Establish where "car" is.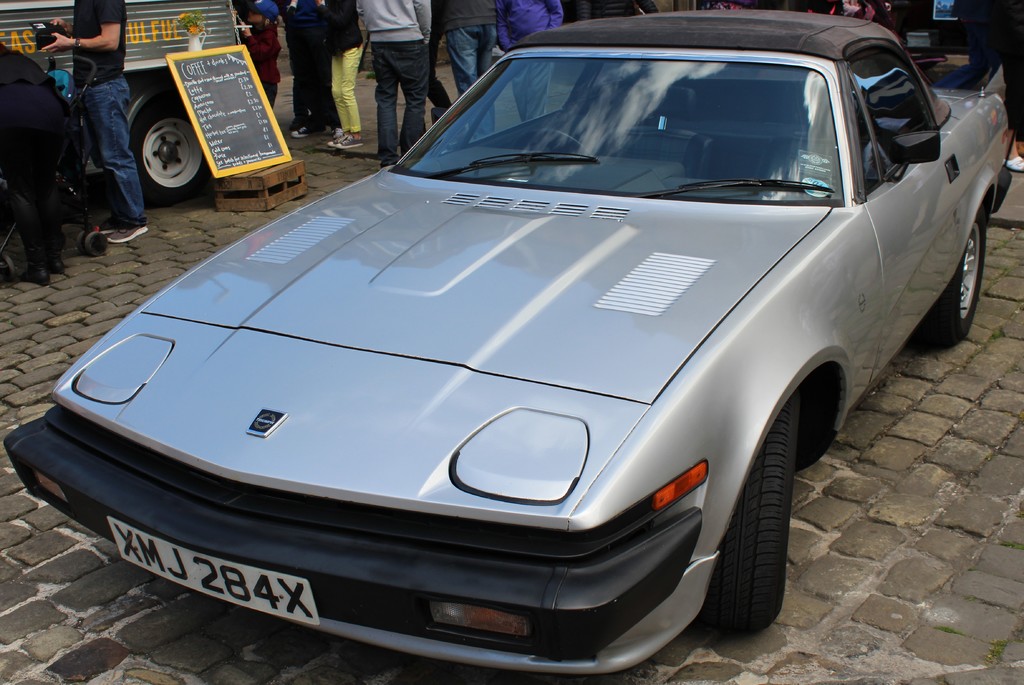
Established at x1=75 y1=26 x2=968 y2=665.
